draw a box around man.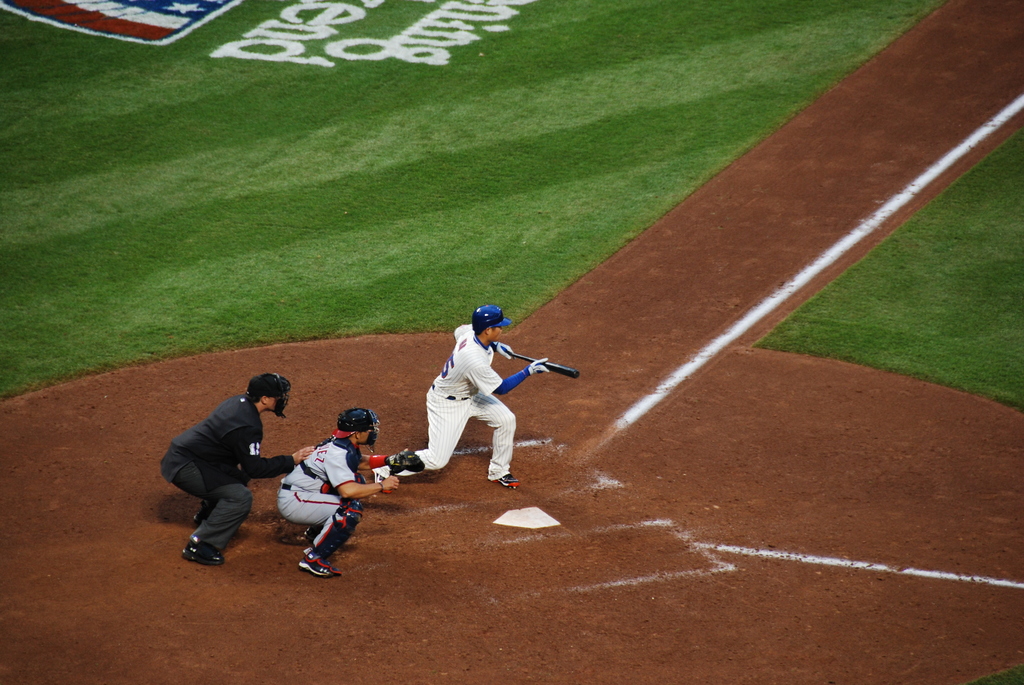
371, 299, 554, 491.
